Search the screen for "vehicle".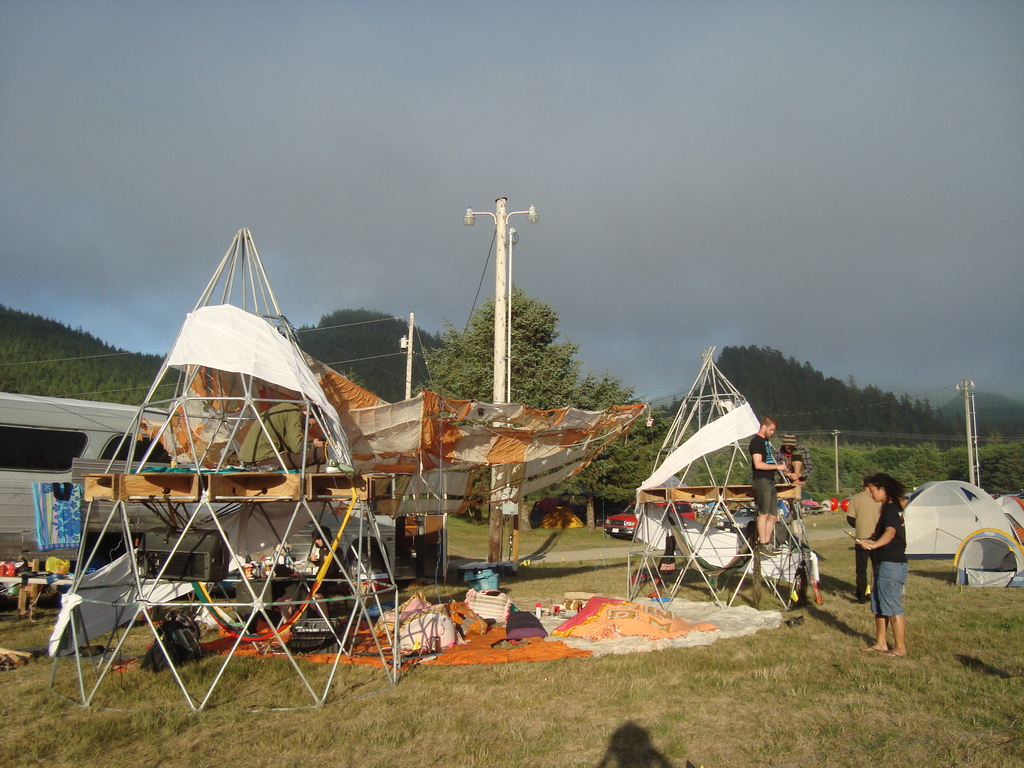
Found at [left=602, top=502, right=697, bottom=541].
